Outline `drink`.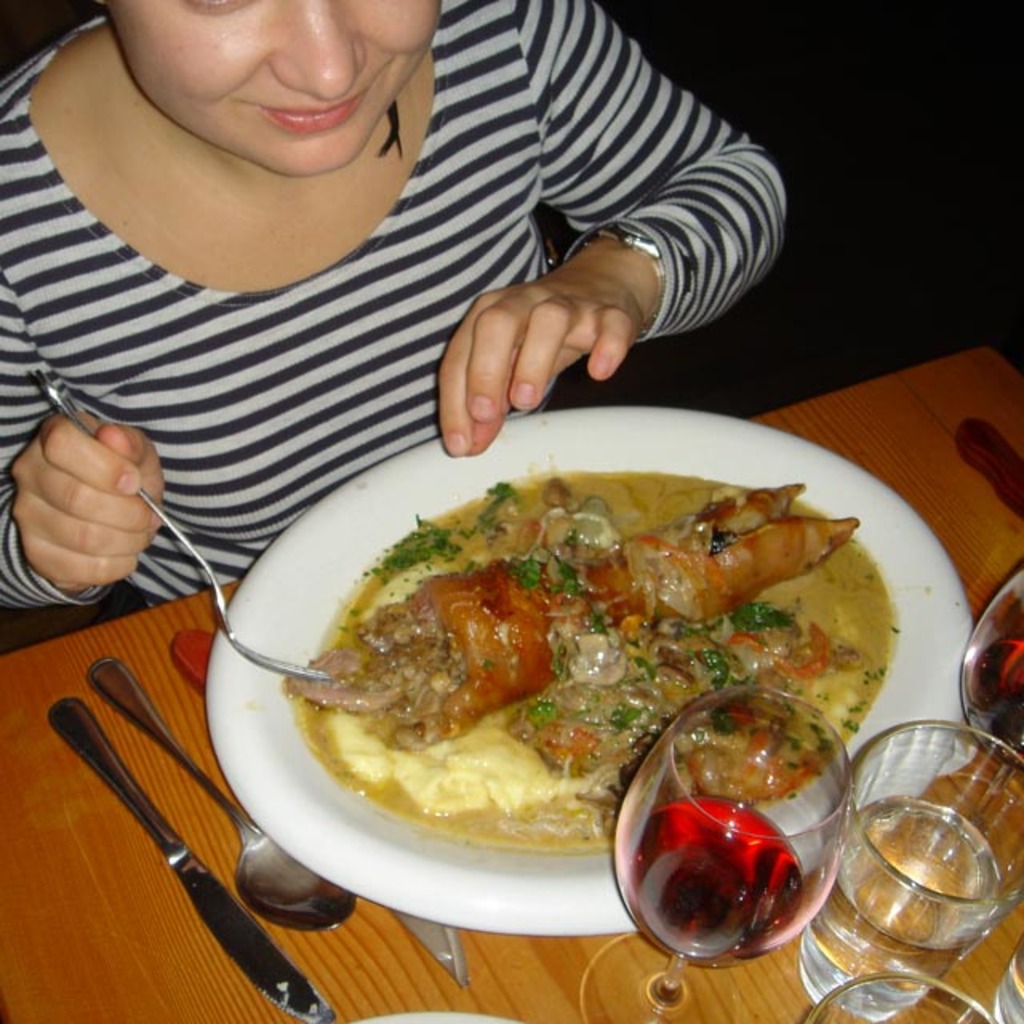
Outline: BBox(803, 739, 1022, 1019).
